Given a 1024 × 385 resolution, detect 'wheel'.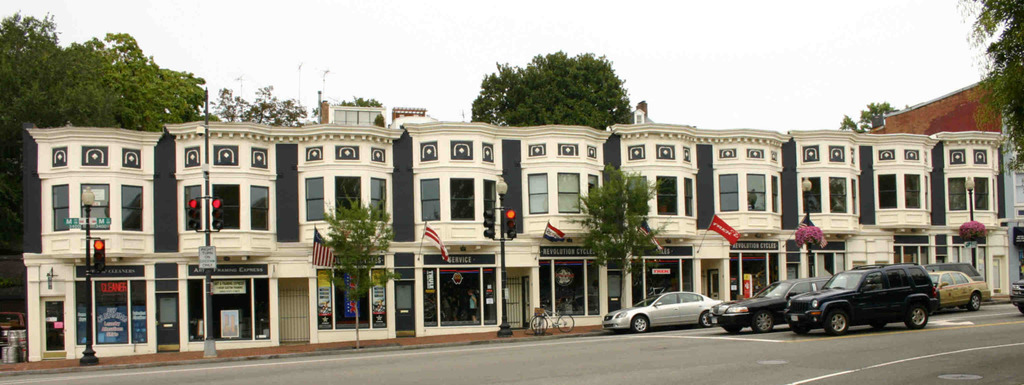
{"left": 929, "top": 306, "right": 936, "bottom": 316}.
